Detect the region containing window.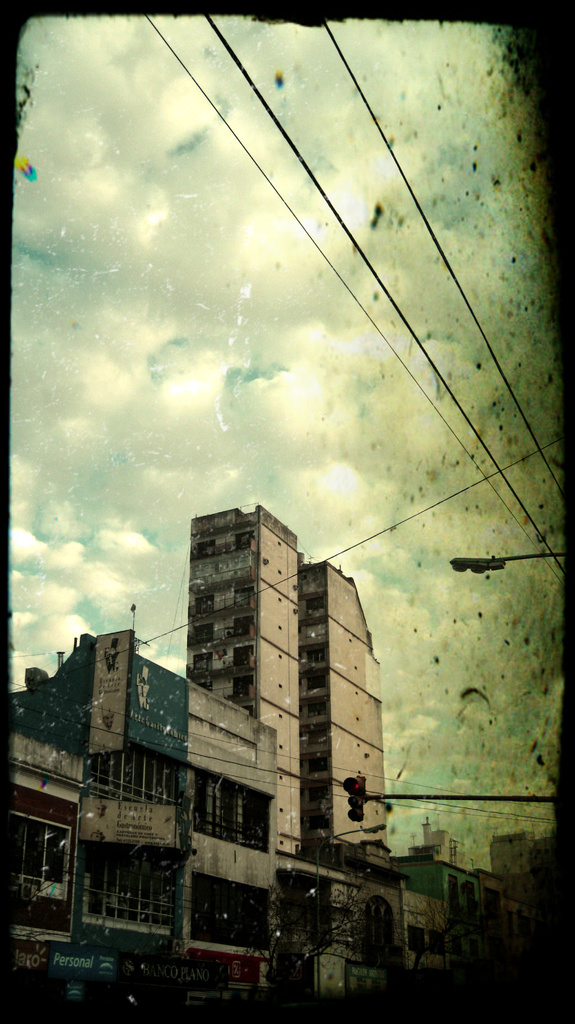
234, 650, 252, 665.
